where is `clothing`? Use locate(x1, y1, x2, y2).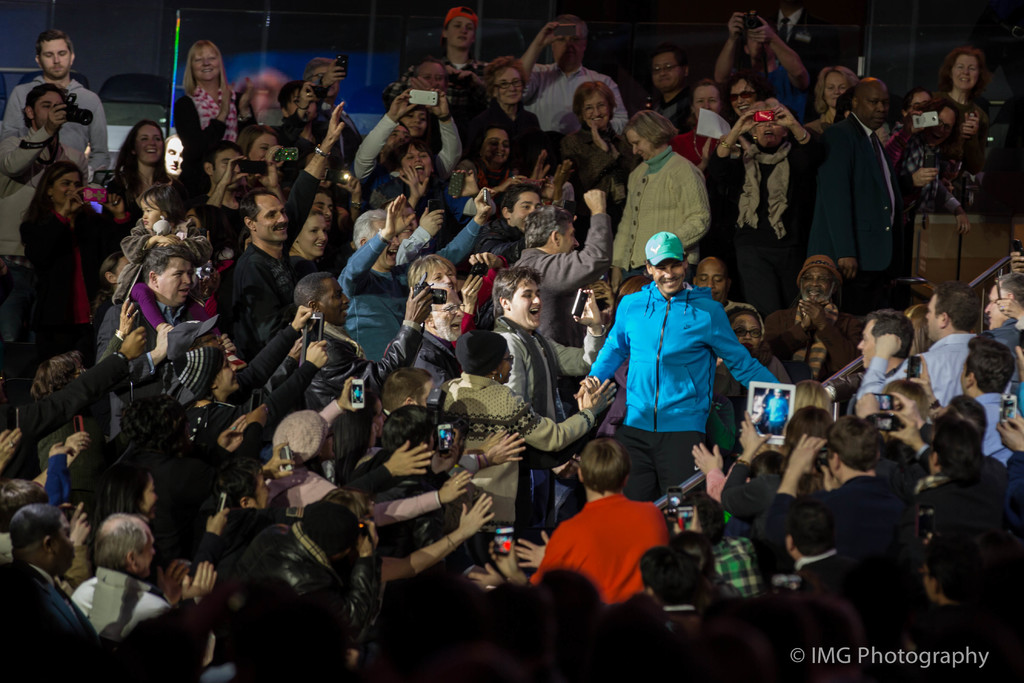
locate(479, 99, 541, 165).
